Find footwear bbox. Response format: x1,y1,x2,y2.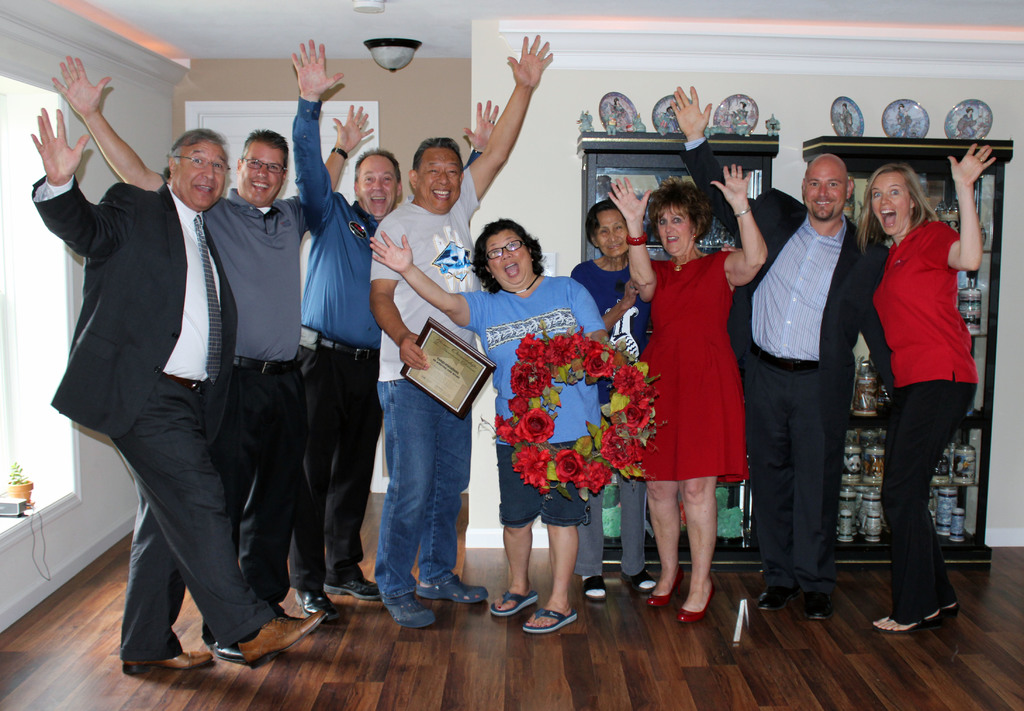
580,573,609,607.
